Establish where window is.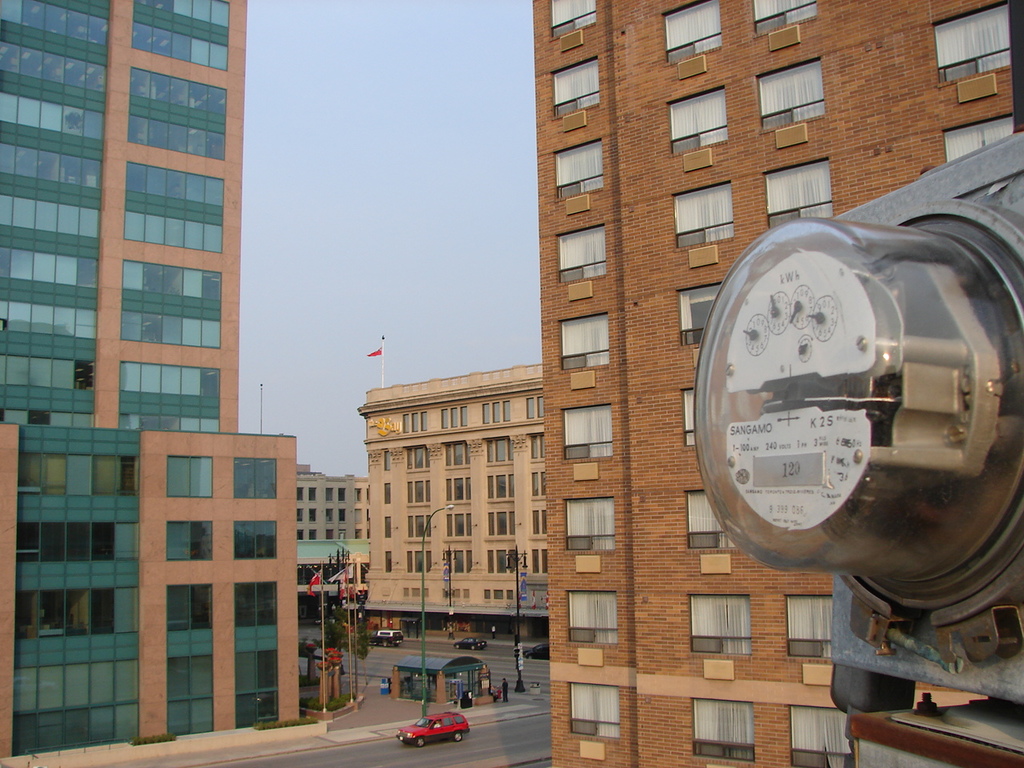
Established at 687,600,746,658.
